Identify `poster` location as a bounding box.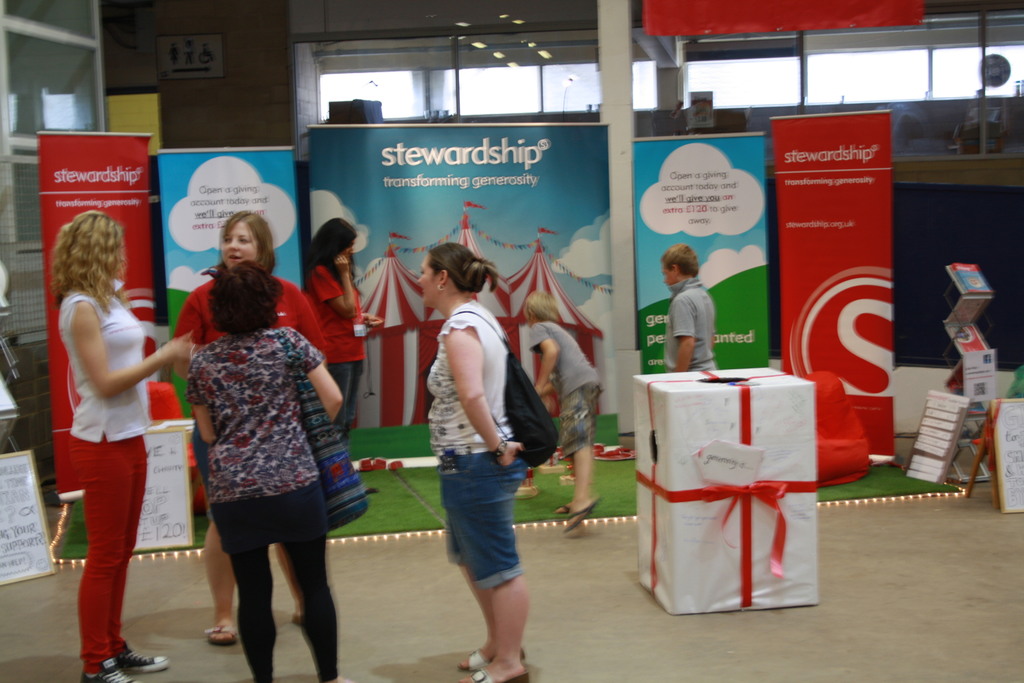
{"x1": 767, "y1": 111, "x2": 895, "y2": 453}.
